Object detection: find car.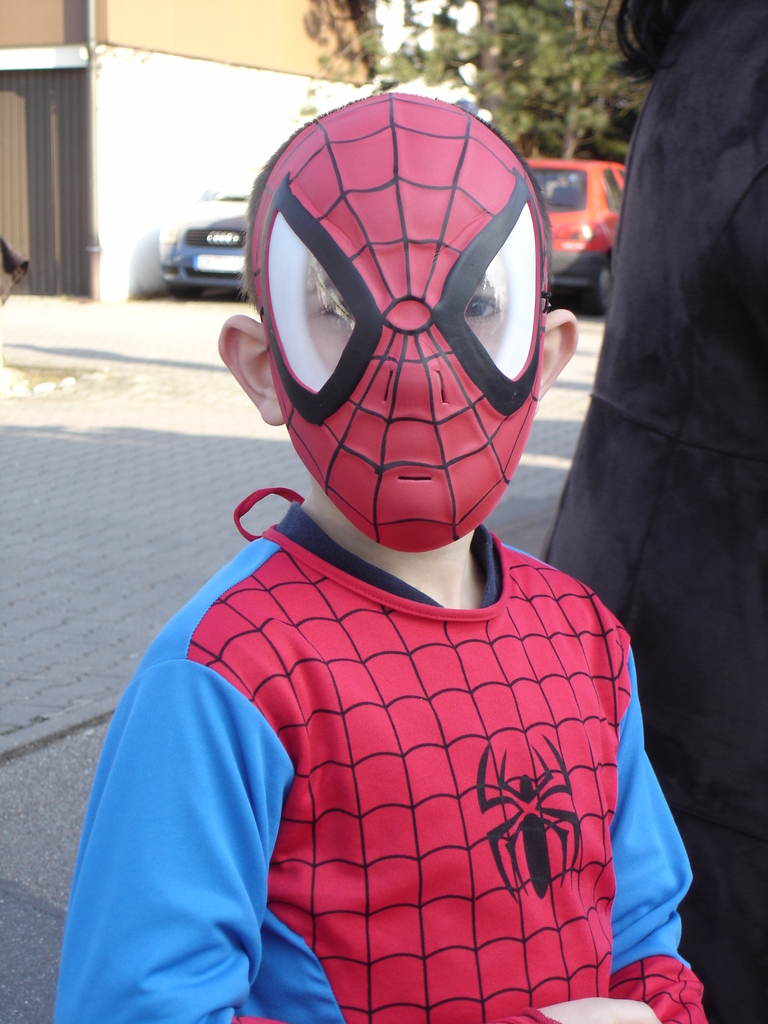
locate(520, 156, 632, 323).
